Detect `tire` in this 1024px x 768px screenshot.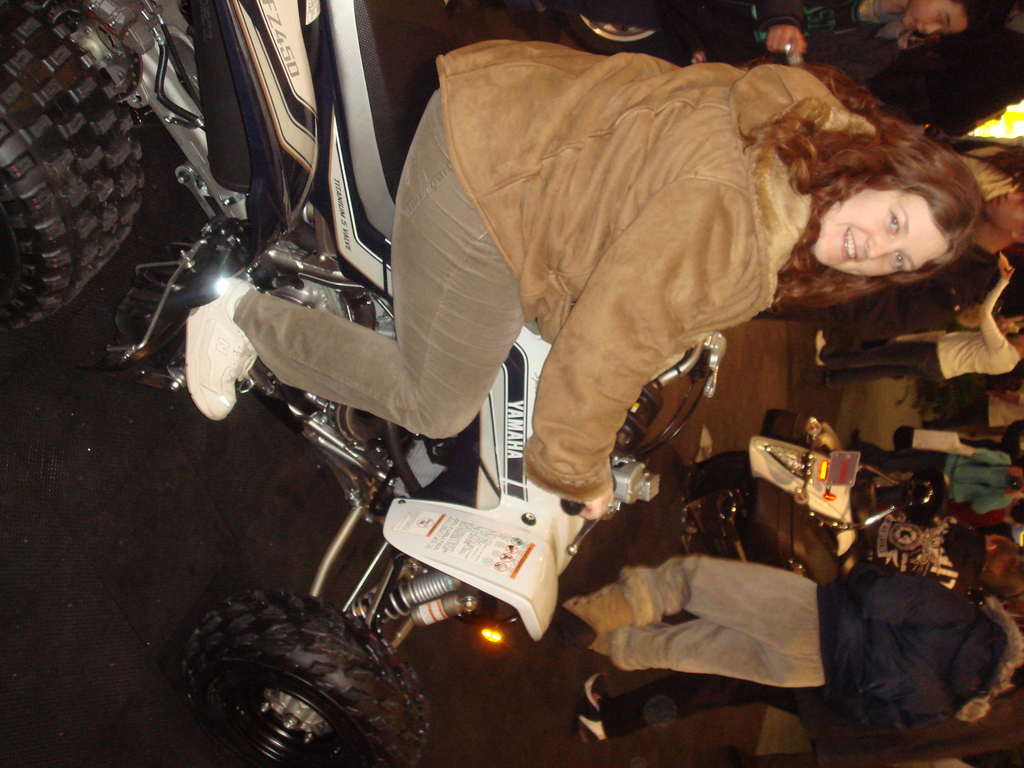
Detection: bbox=[175, 591, 393, 763].
